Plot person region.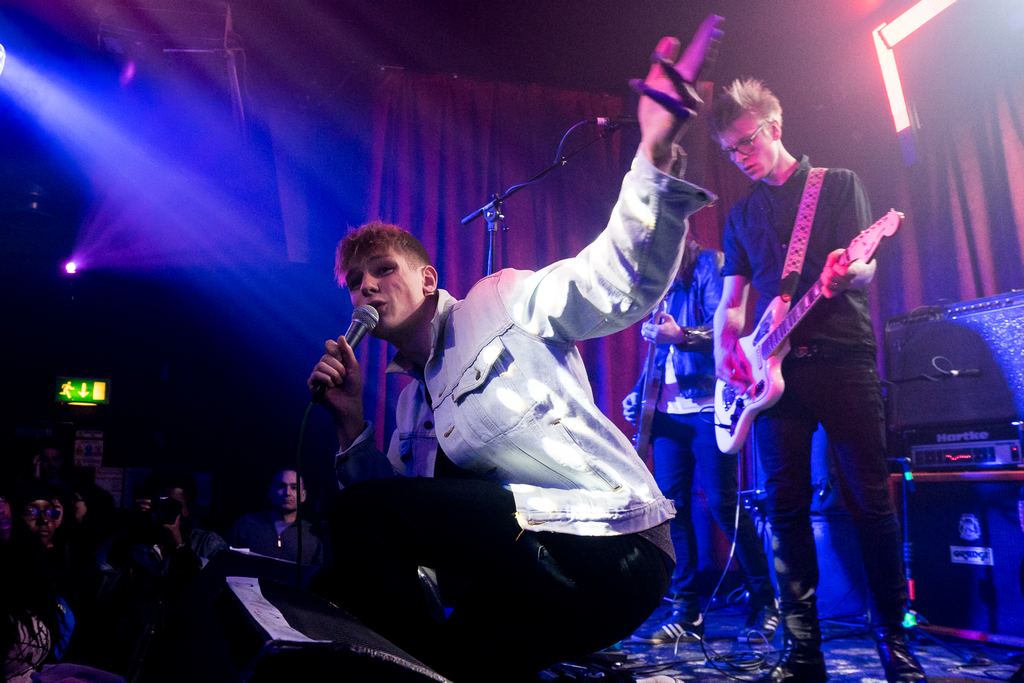
Plotted at <region>715, 42, 900, 643</region>.
